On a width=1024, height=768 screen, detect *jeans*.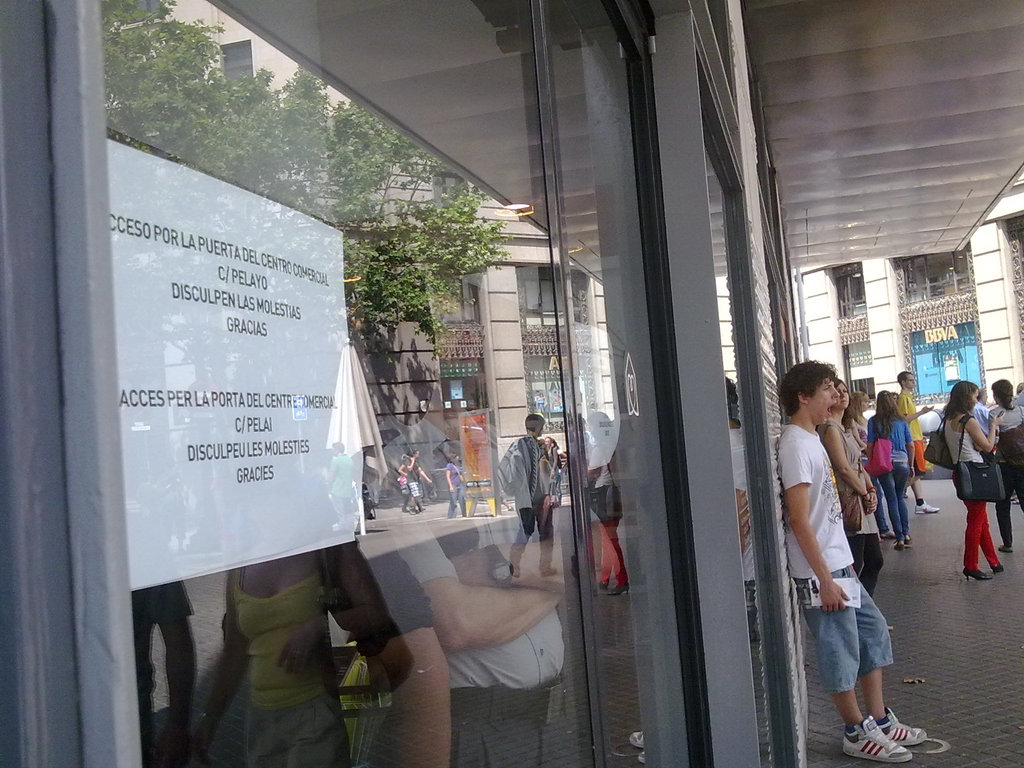
x1=804, y1=610, x2=896, y2=705.
